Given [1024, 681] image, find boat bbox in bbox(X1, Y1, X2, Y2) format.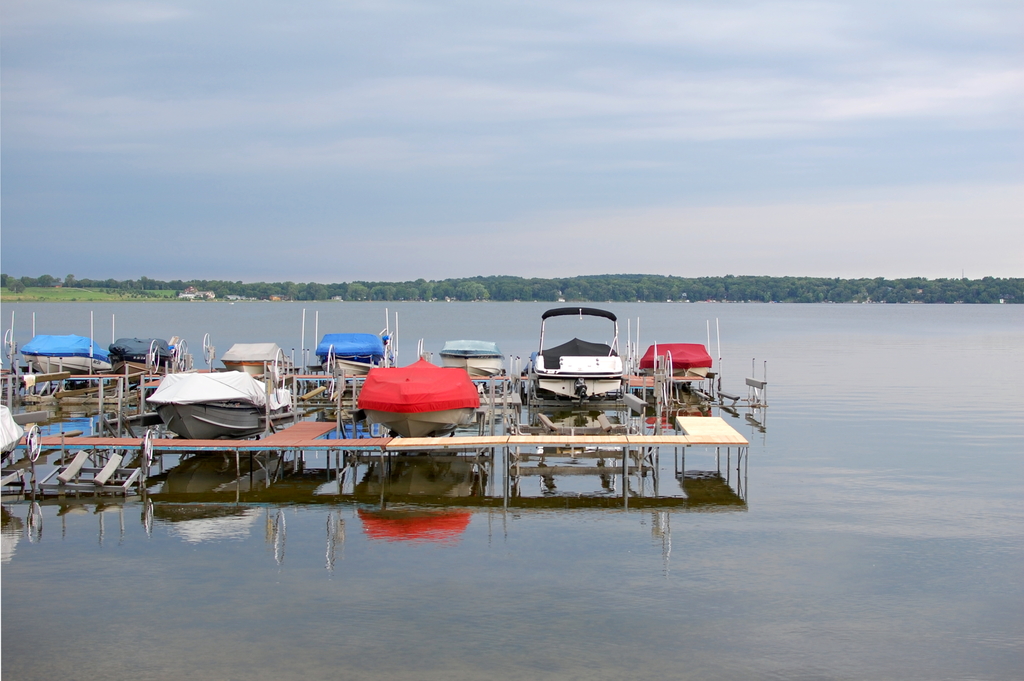
bbox(131, 345, 289, 444).
